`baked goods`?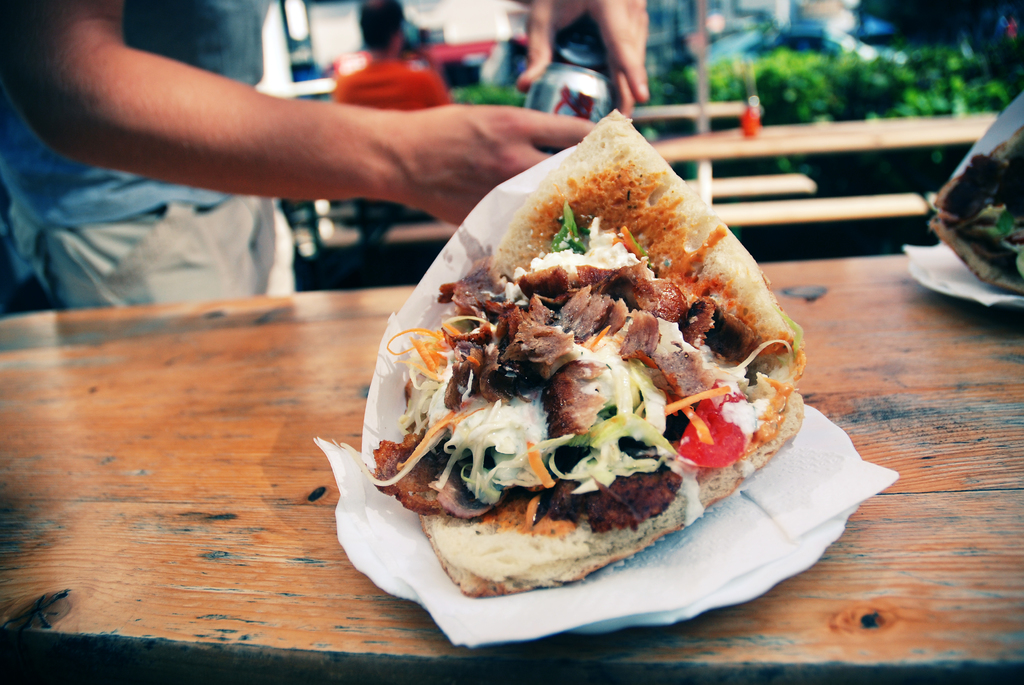
crop(343, 241, 856, 627)
